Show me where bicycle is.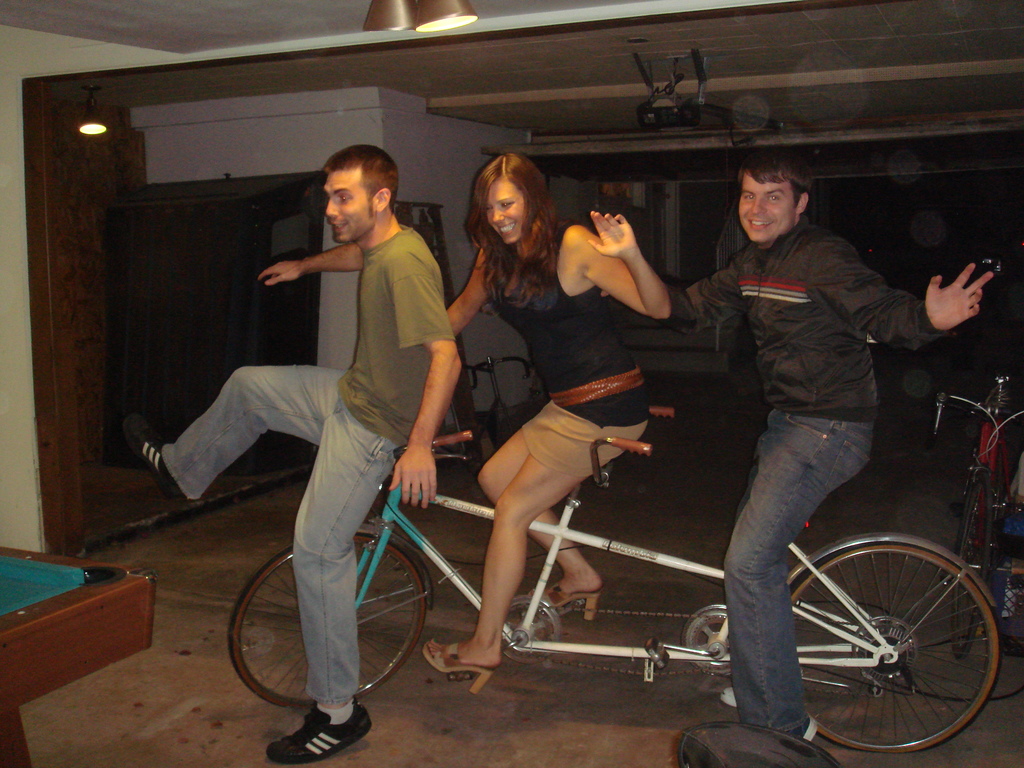
bicycle is at [217, 410, 1006, 758].
